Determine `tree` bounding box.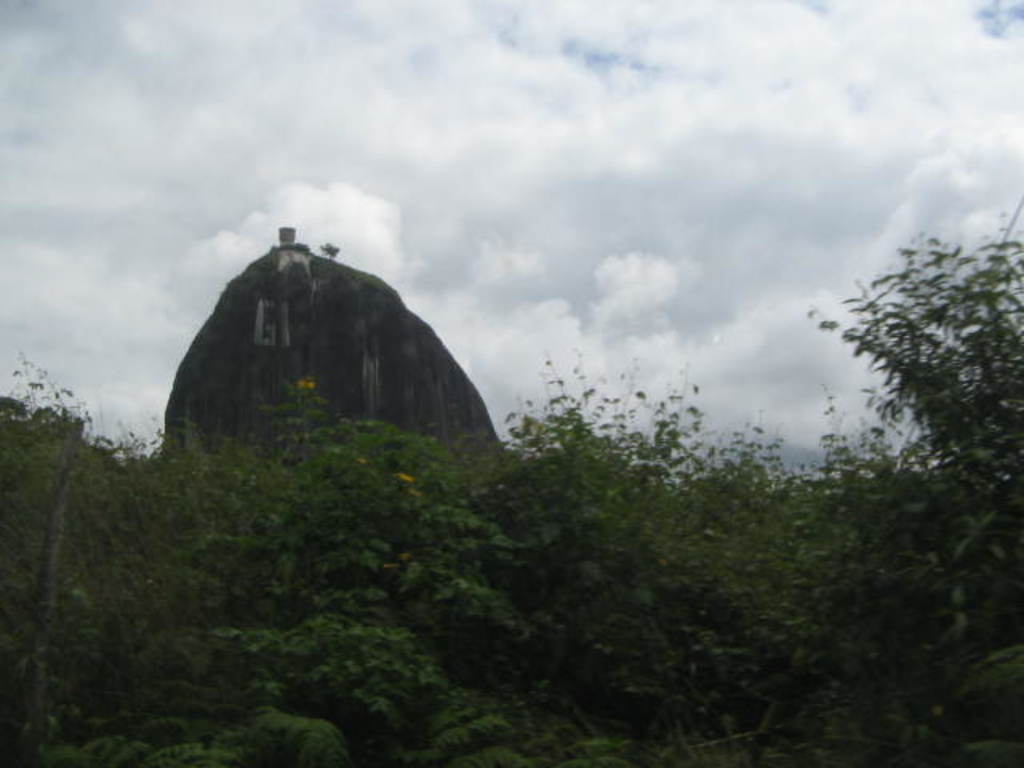
Determined: region(821, 154, 1000, 608).
